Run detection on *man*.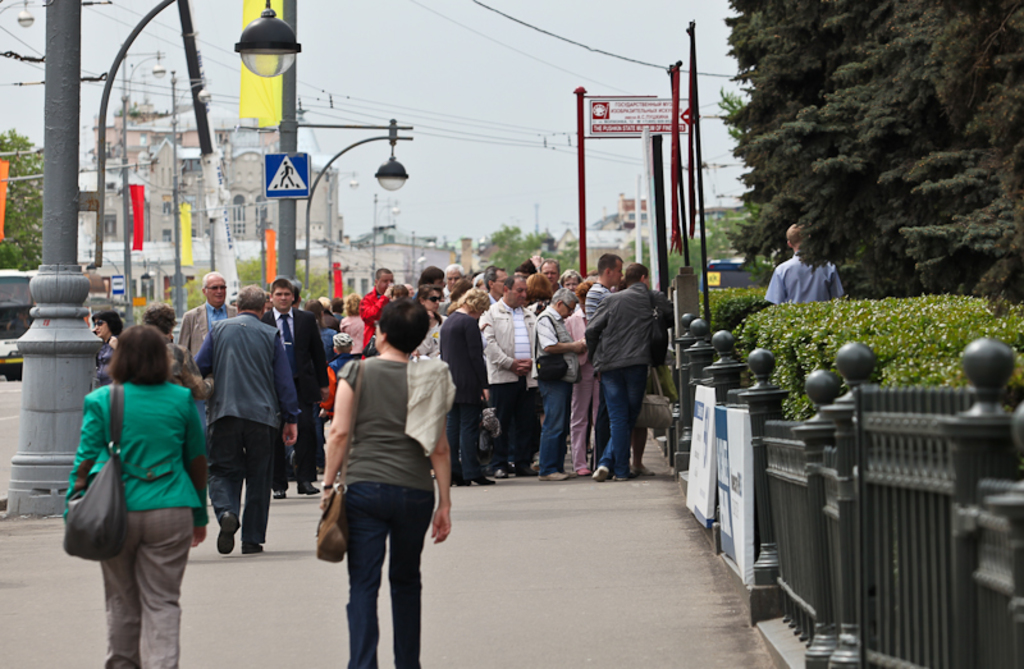
Result: [left=180, top=271, right=239, bottom=366].
